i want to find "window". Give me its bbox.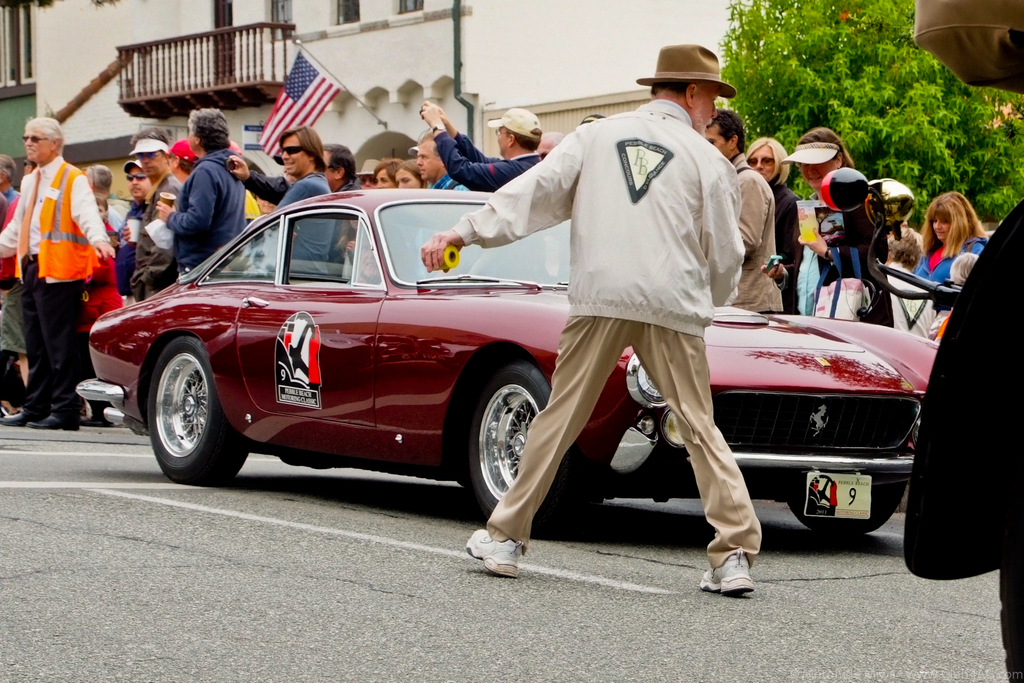
(x1=294, y1=205, x2=354, y2=278).
